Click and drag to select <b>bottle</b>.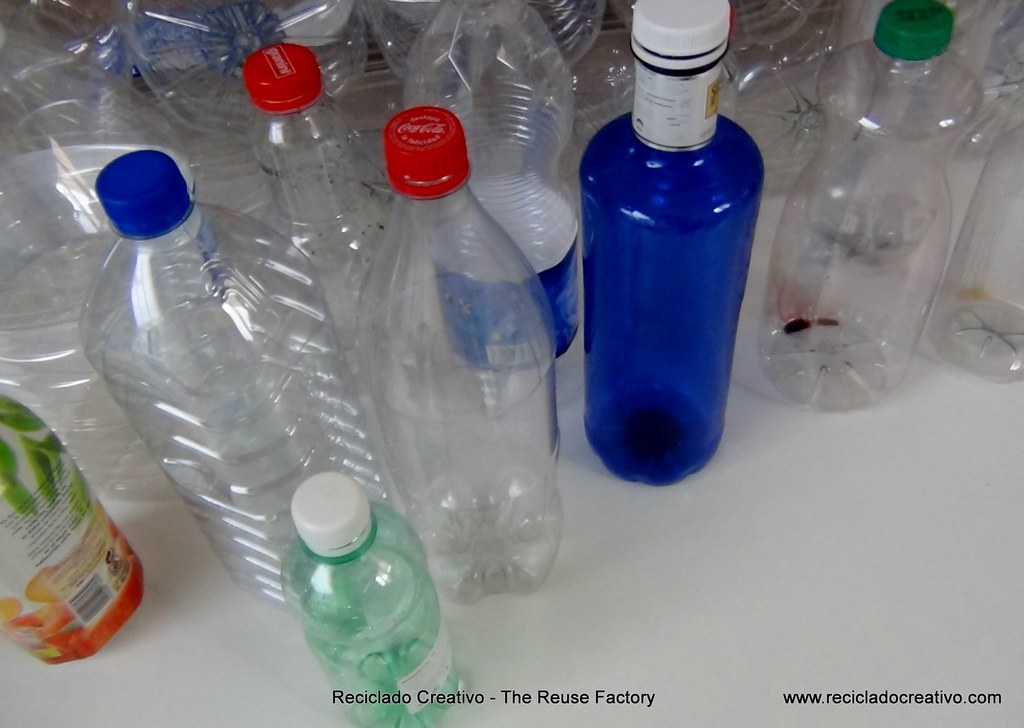
Selection: (x1=958, y1=0, x2=1023, y2=166).
